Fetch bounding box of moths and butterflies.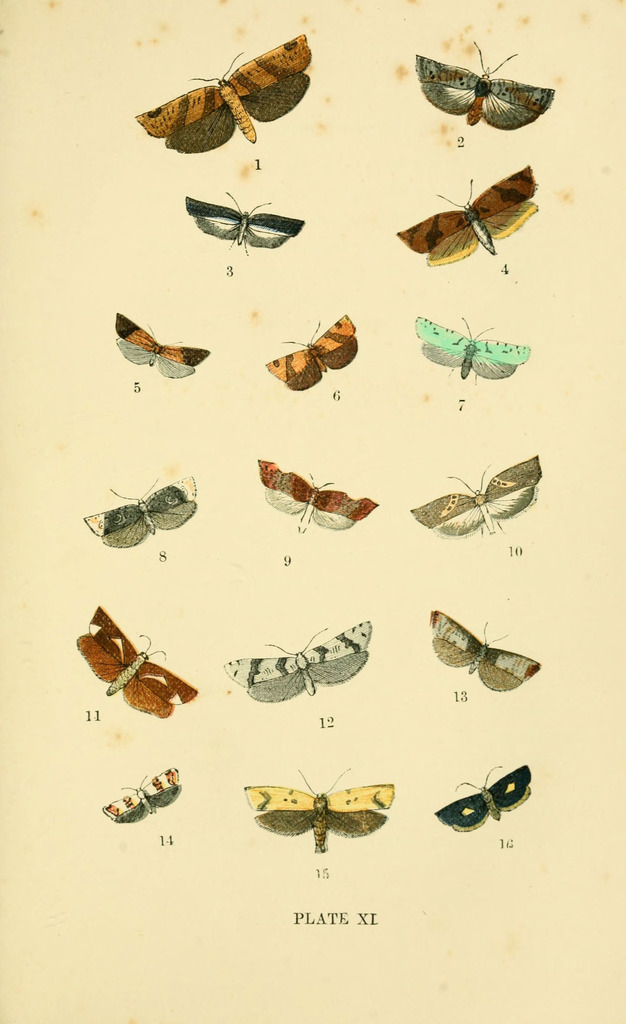
Bbox: left=93, top=771, right=186, bottom=825.
